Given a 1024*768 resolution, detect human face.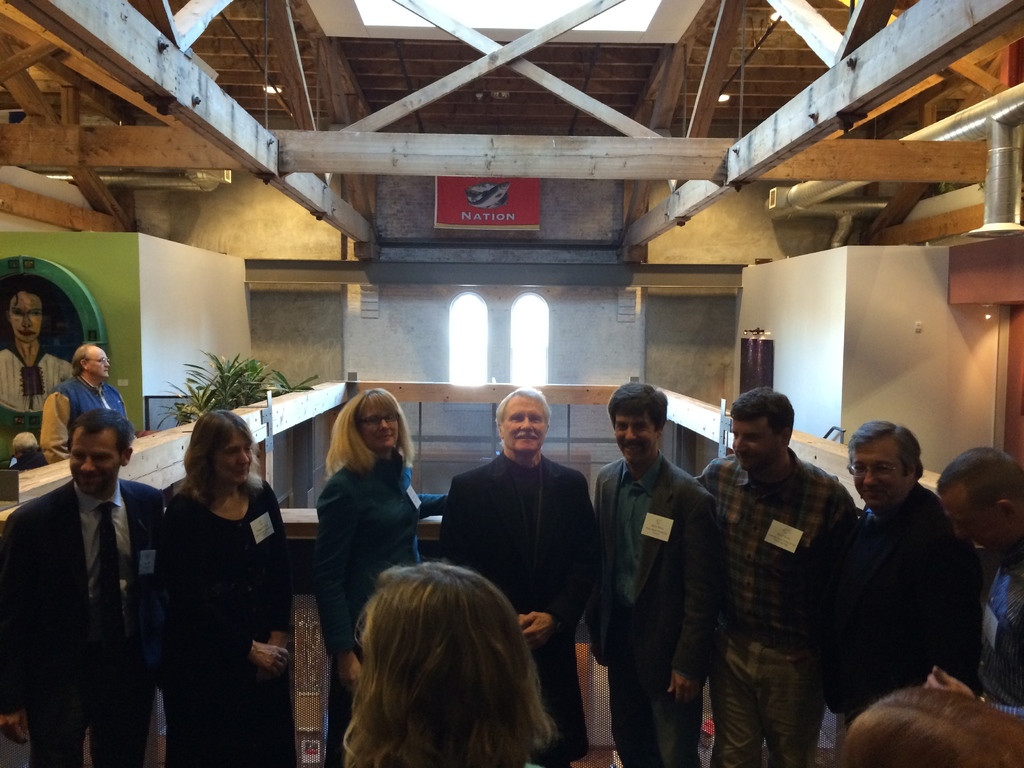
l=730, t=415, r=774, b=477.
